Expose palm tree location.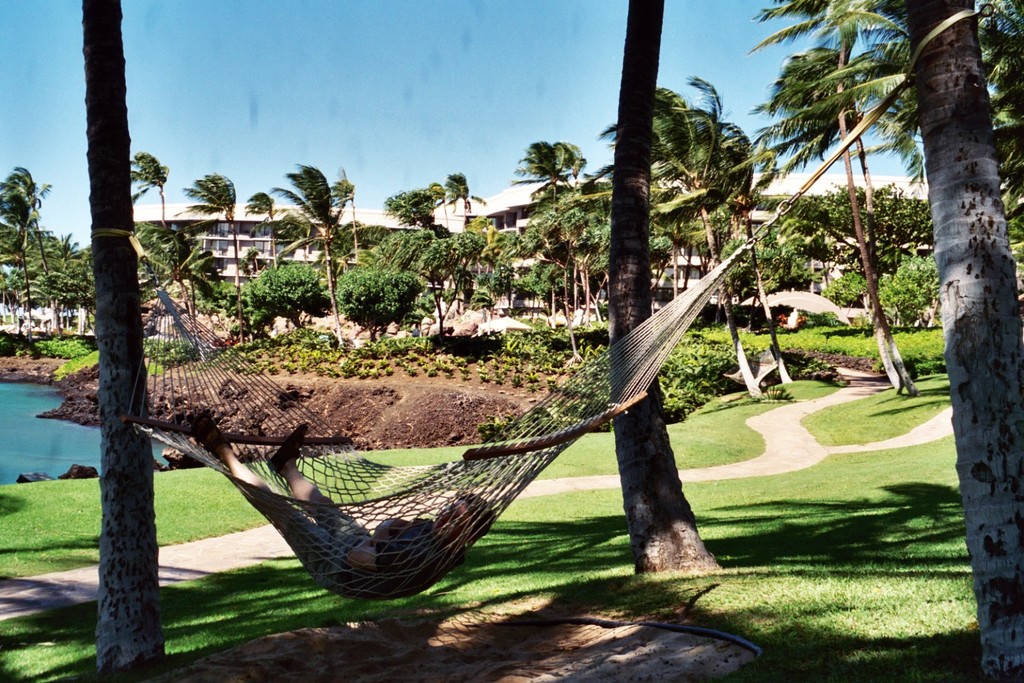
Exposed at Rect(195, 167, 238, 273).
